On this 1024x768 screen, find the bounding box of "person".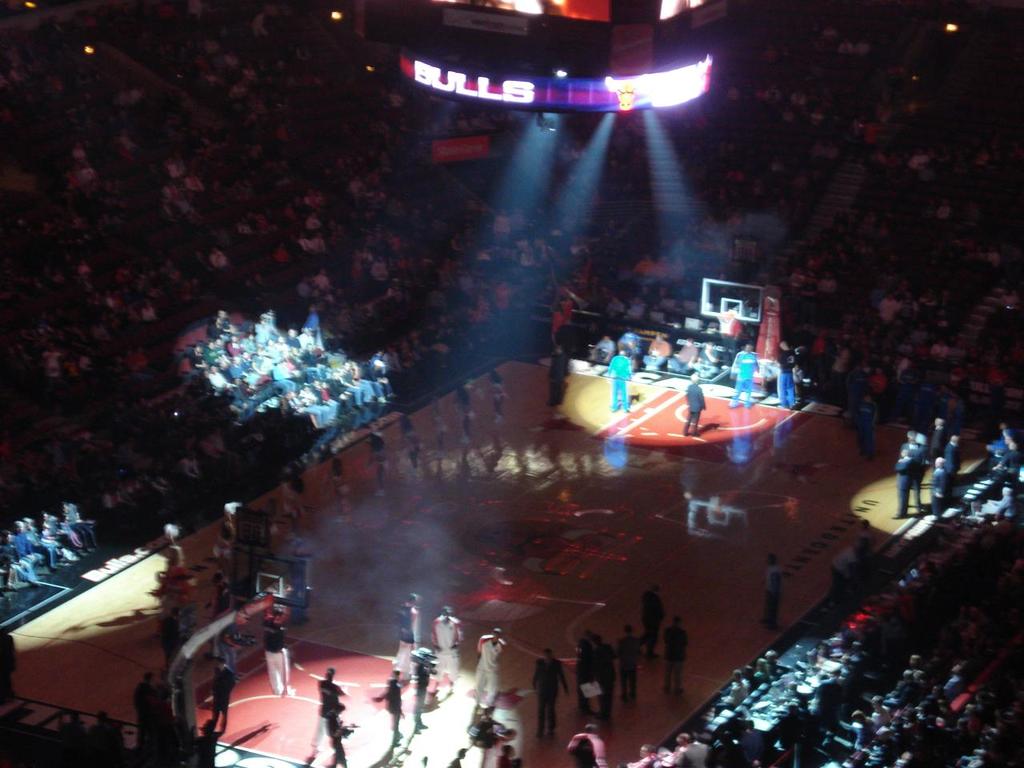
Bounding box: x1=724, y1=340, x2=762, y2=406.
